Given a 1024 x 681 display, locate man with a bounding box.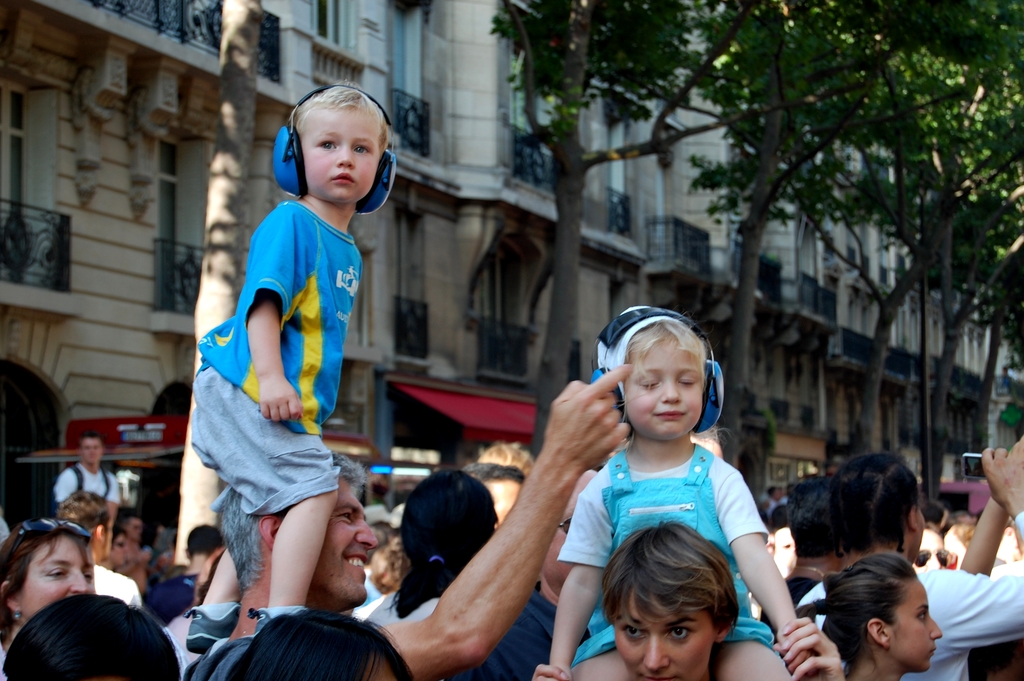
Located: 180:361:632:680.
